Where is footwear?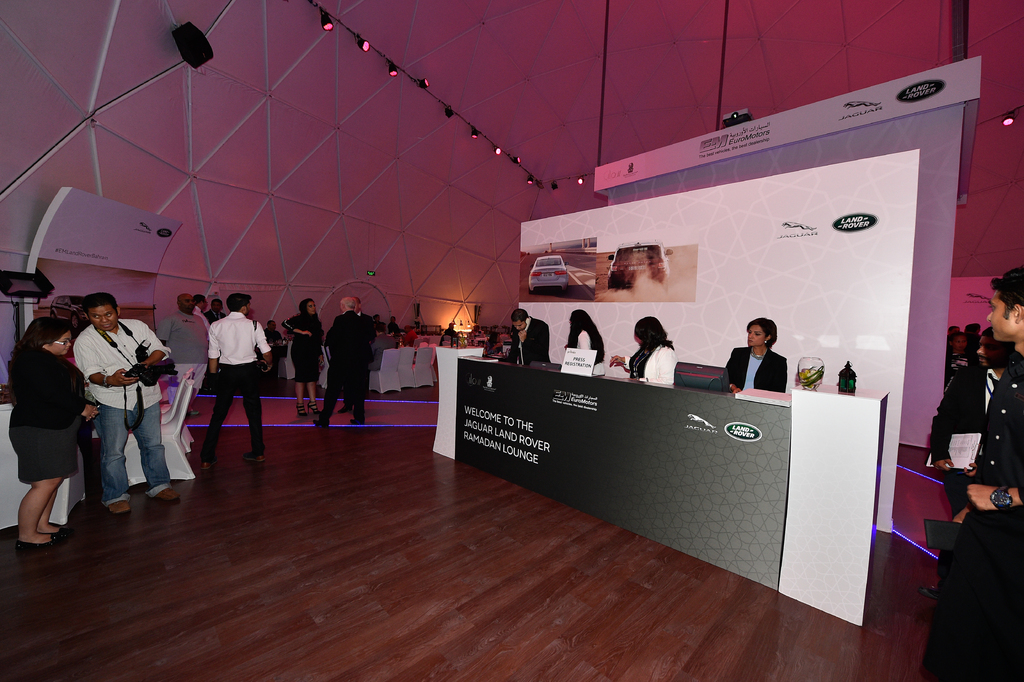
Rect(338, 408, 347, 415).
